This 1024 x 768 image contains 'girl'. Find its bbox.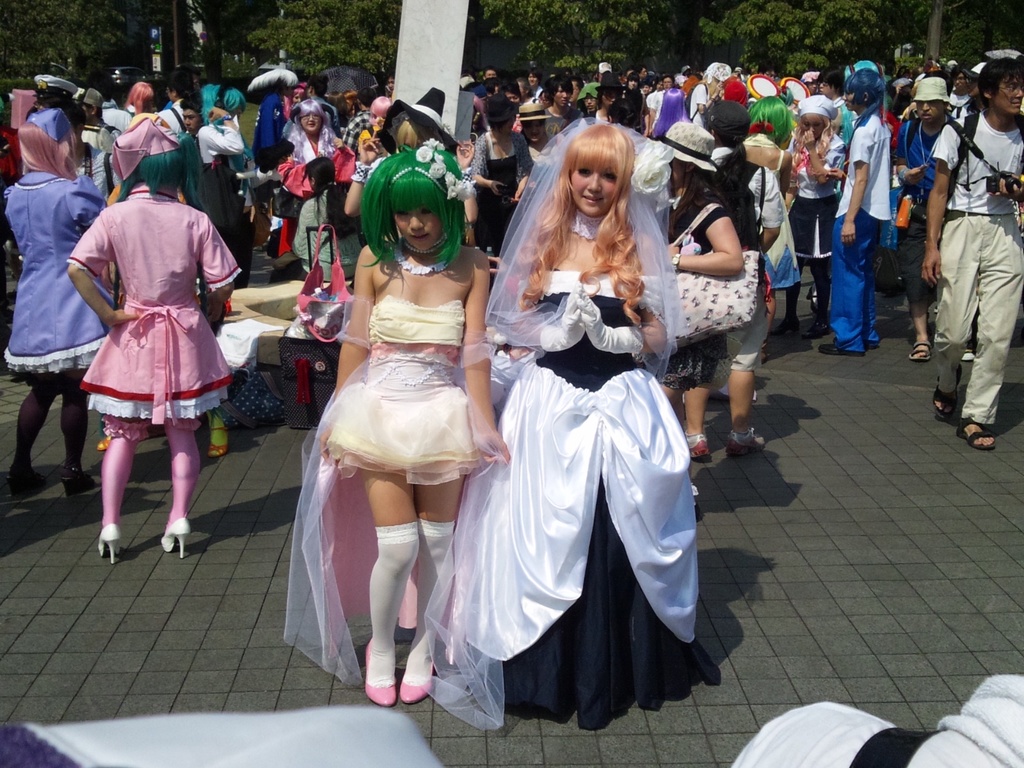
left=653, top=110, right=758, bottom=452.
